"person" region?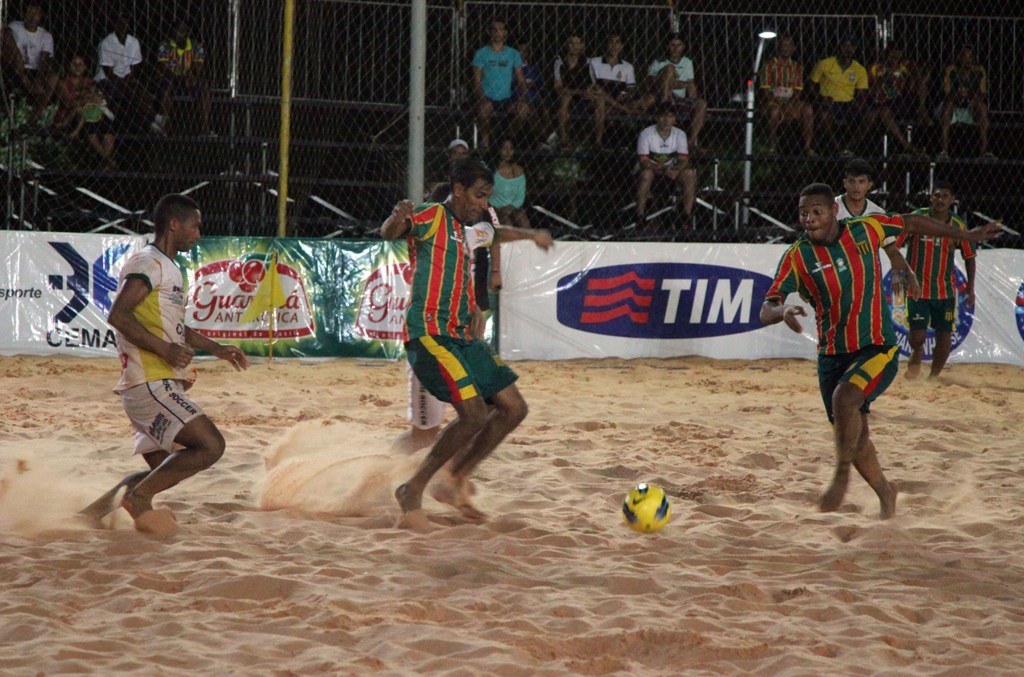
[x1=438, y1=139, x2=483, y2=197]
